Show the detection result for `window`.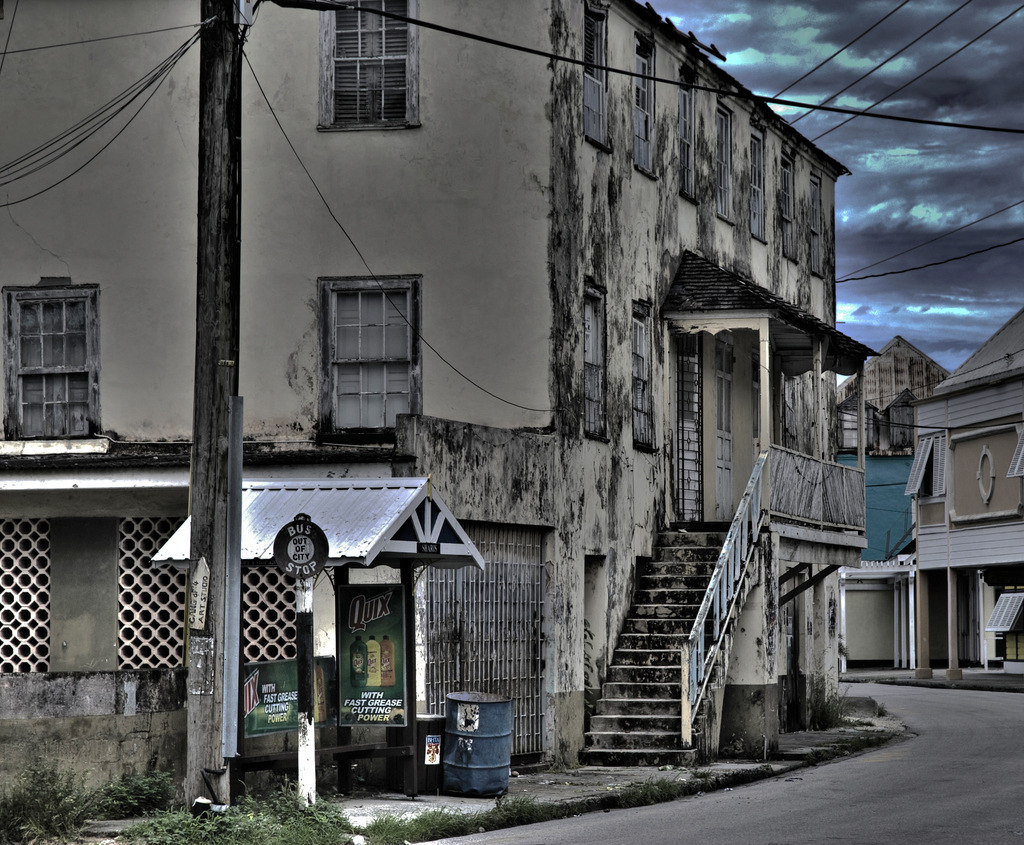
{"left": 778, "top": 150, "right": 801, "bottom": 258}.
